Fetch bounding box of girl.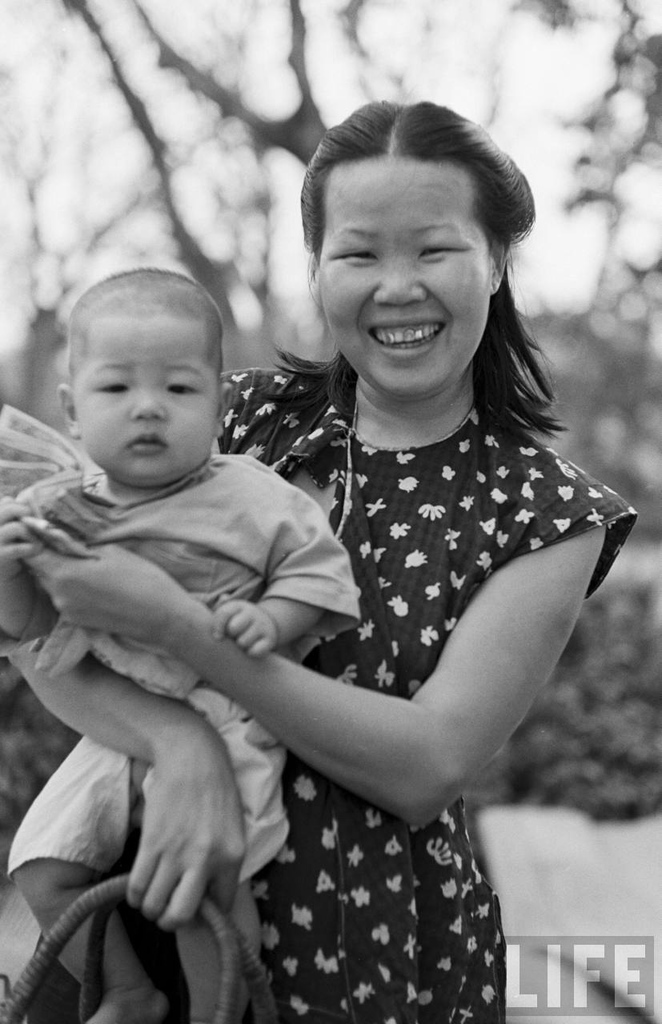
Bbox: crop(0, 107, 638, 1012).
